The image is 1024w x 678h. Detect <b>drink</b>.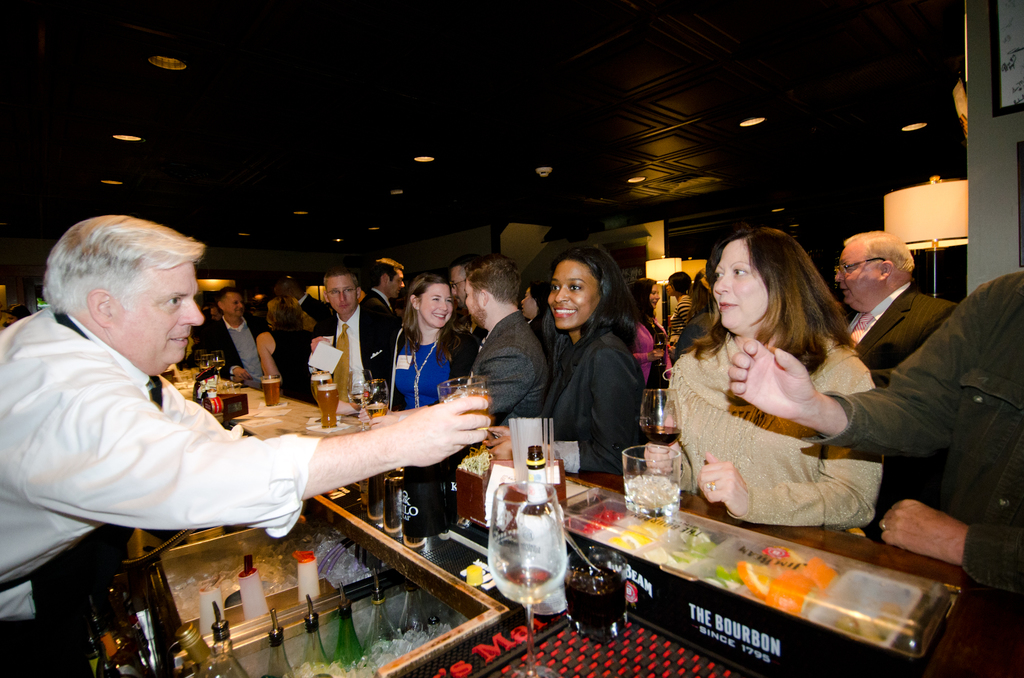
Detection: (212,359,226,370).
